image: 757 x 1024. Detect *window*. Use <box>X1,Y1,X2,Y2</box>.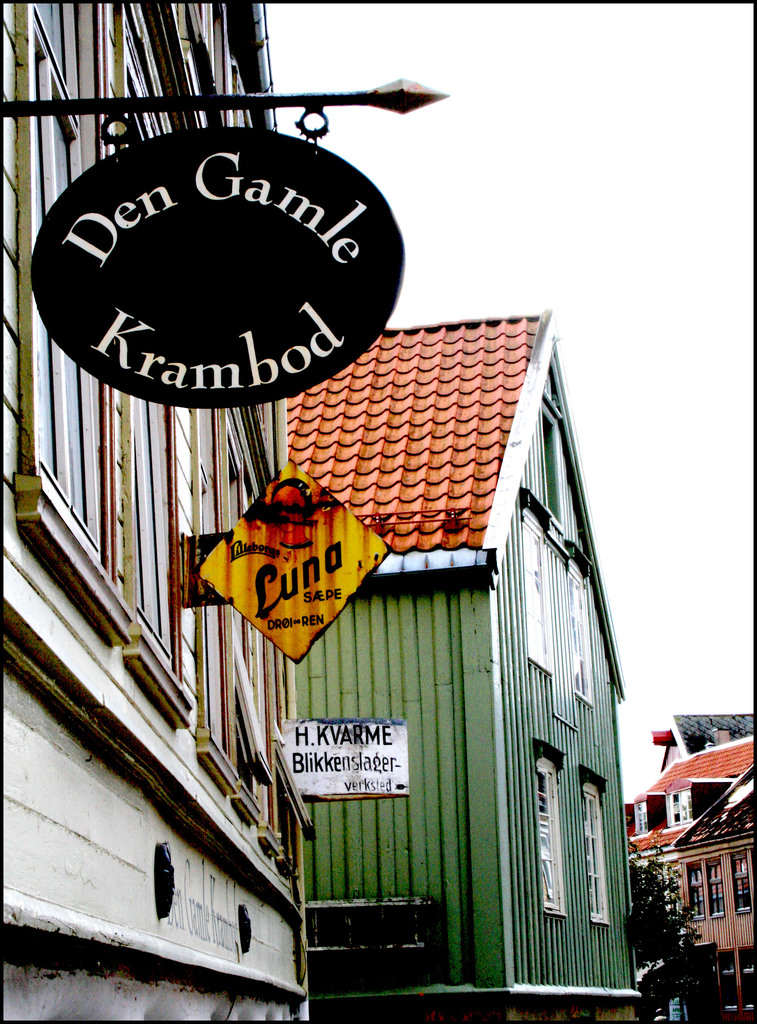
<box>571,571,591,693</box>.
